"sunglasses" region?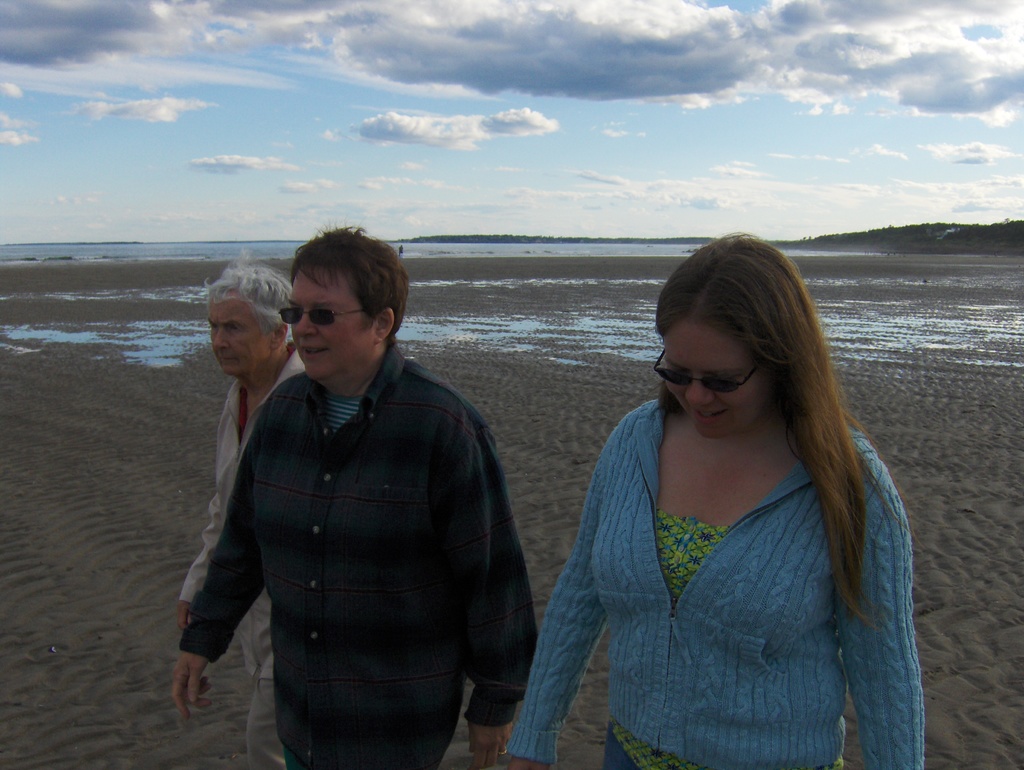
276/296/379/322
